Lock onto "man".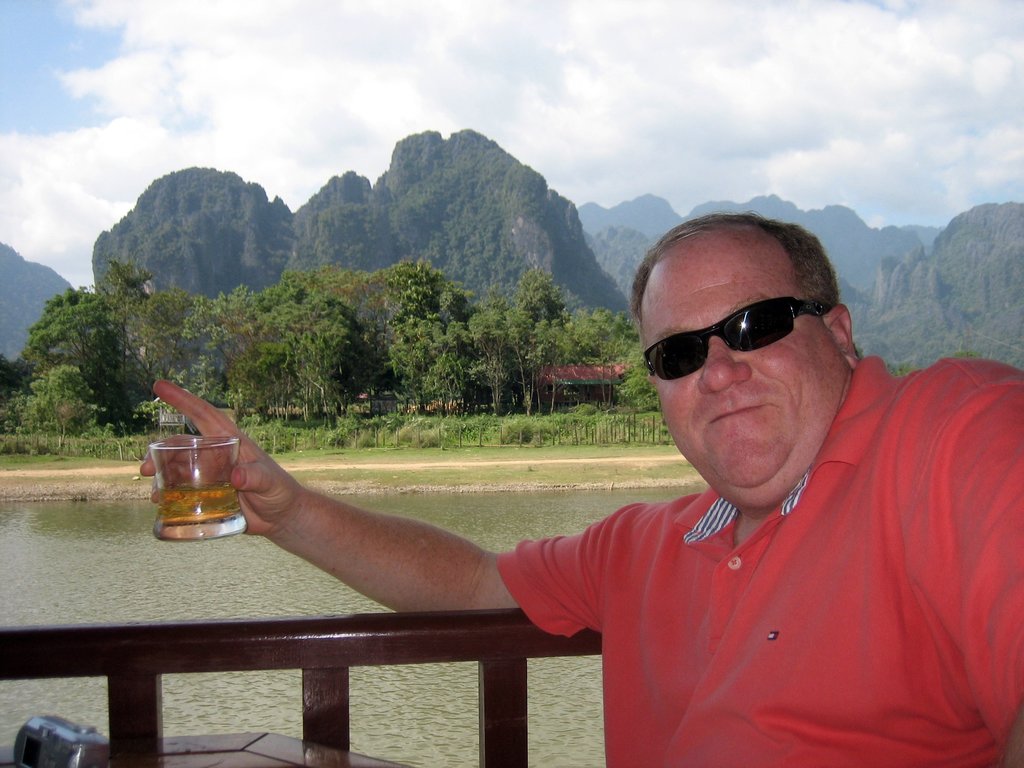
Locked: box=[263, 226, 961, 744].
